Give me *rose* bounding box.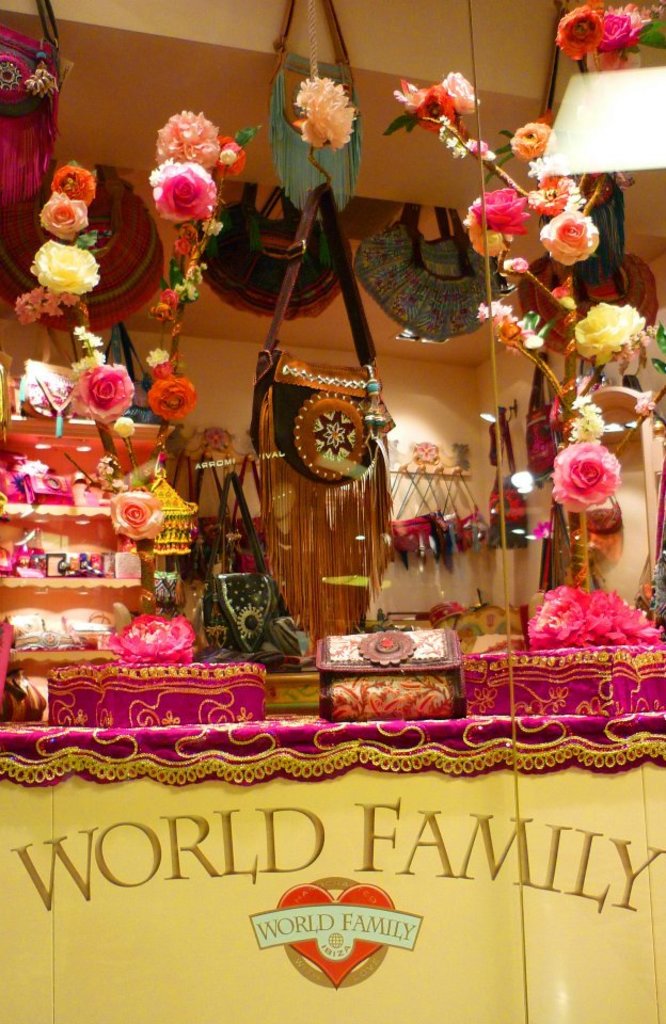
bbox(50, 163, 96, 204).
